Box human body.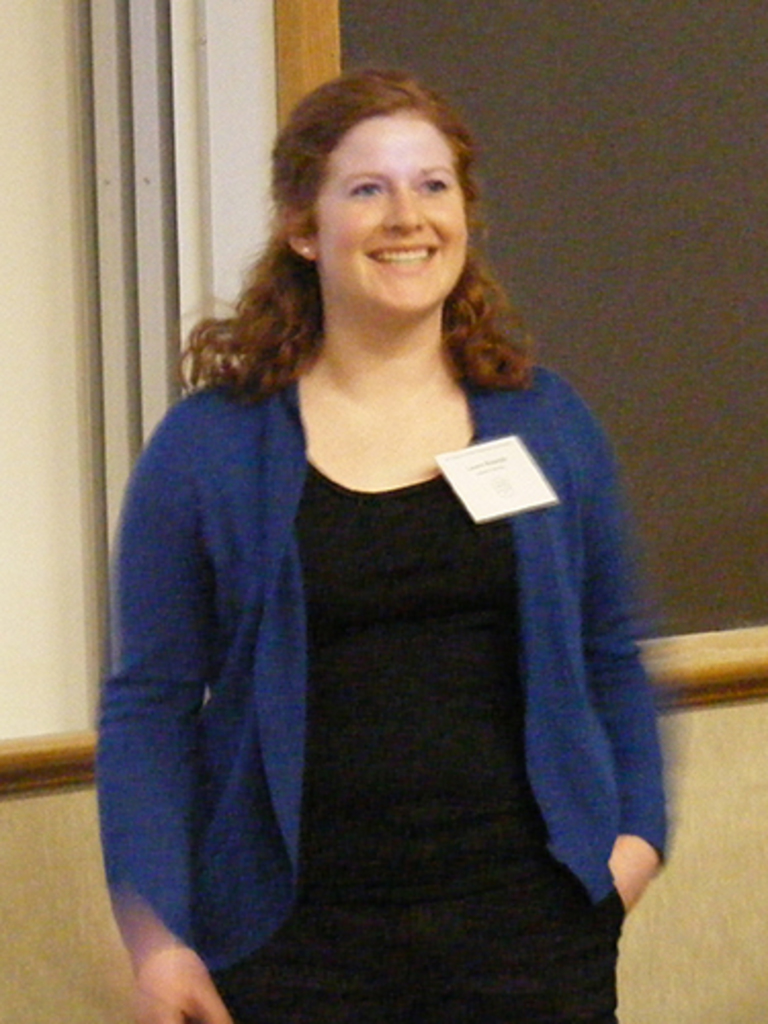
rect(84, 180, 670, 1023).
